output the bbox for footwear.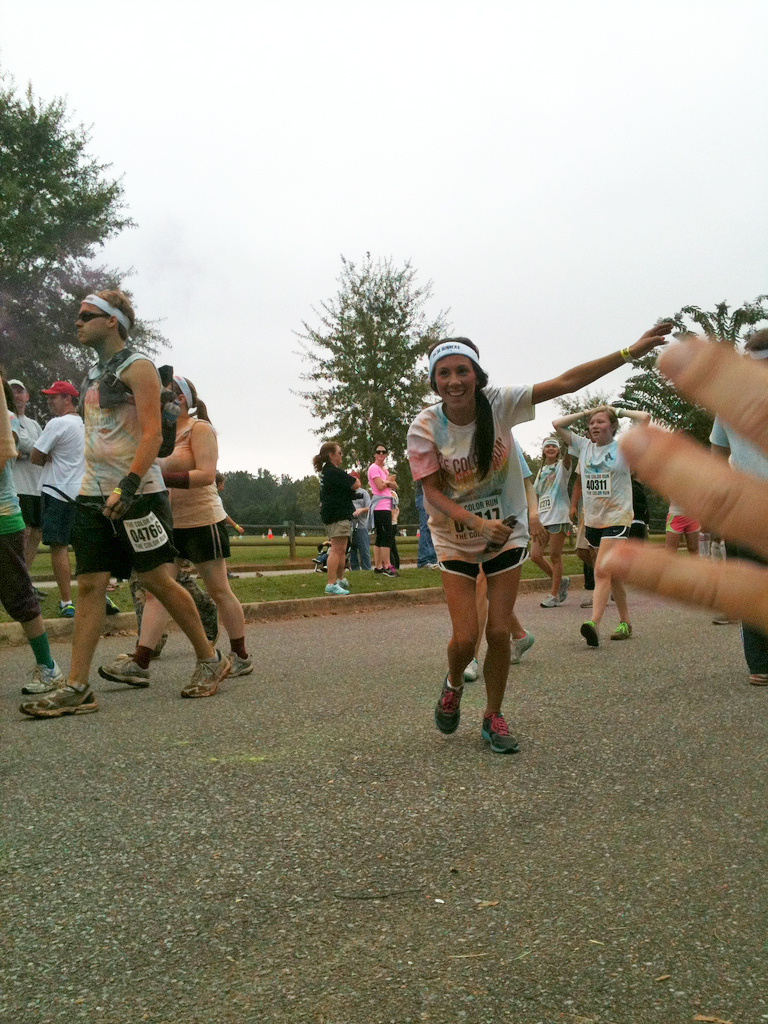
57, 602, 75, 618.
